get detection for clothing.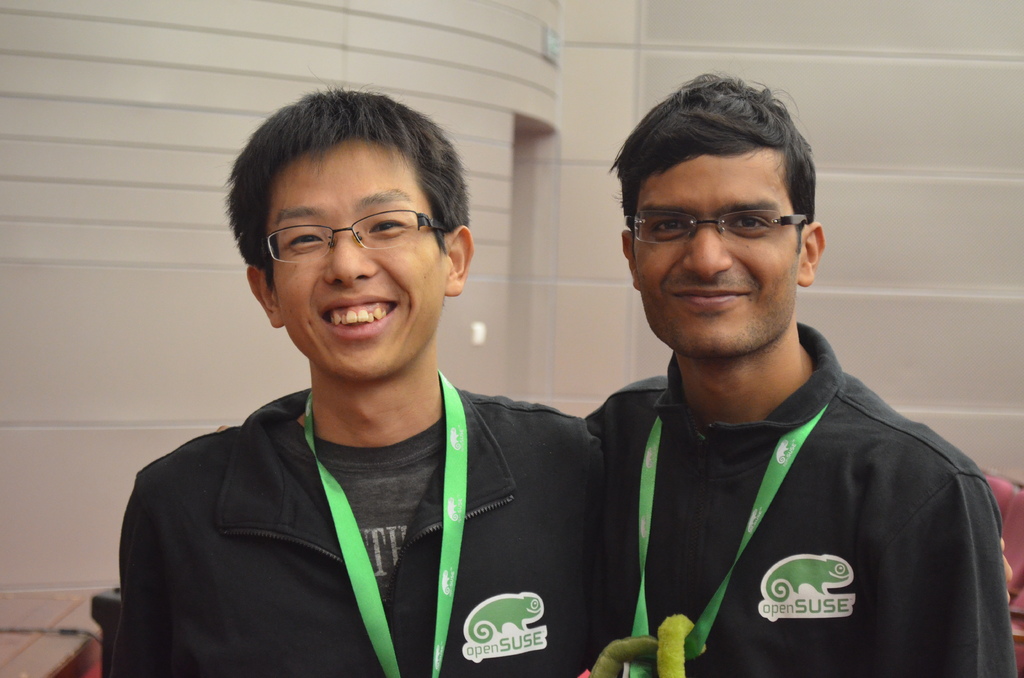
Detection: [103,376,595,677].
